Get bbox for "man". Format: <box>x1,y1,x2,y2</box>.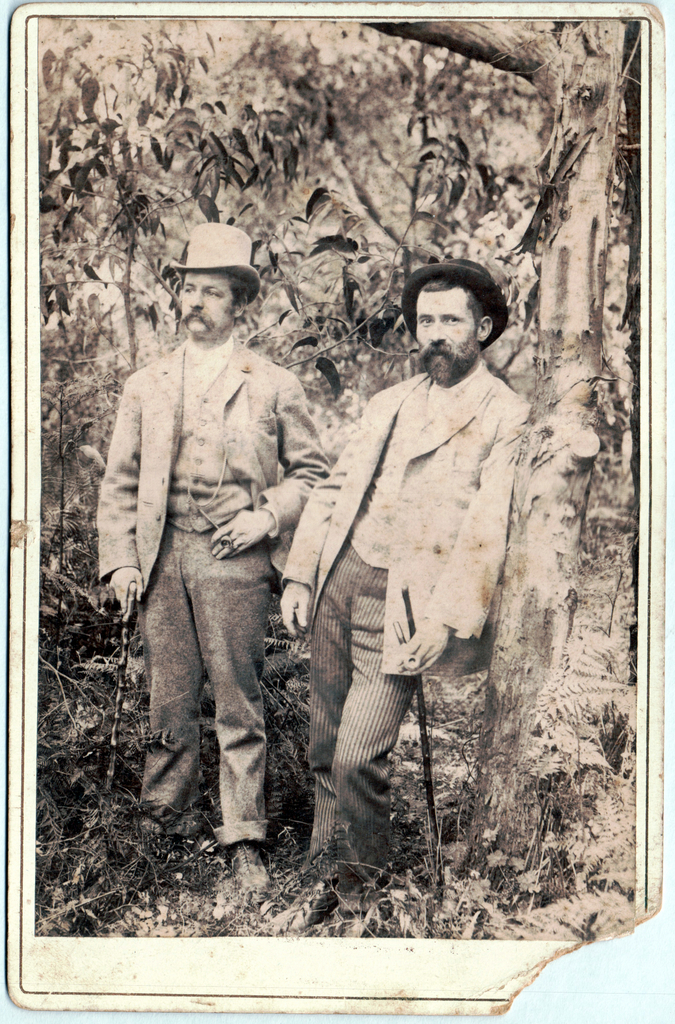
<box>94,223,333,861</box>.
